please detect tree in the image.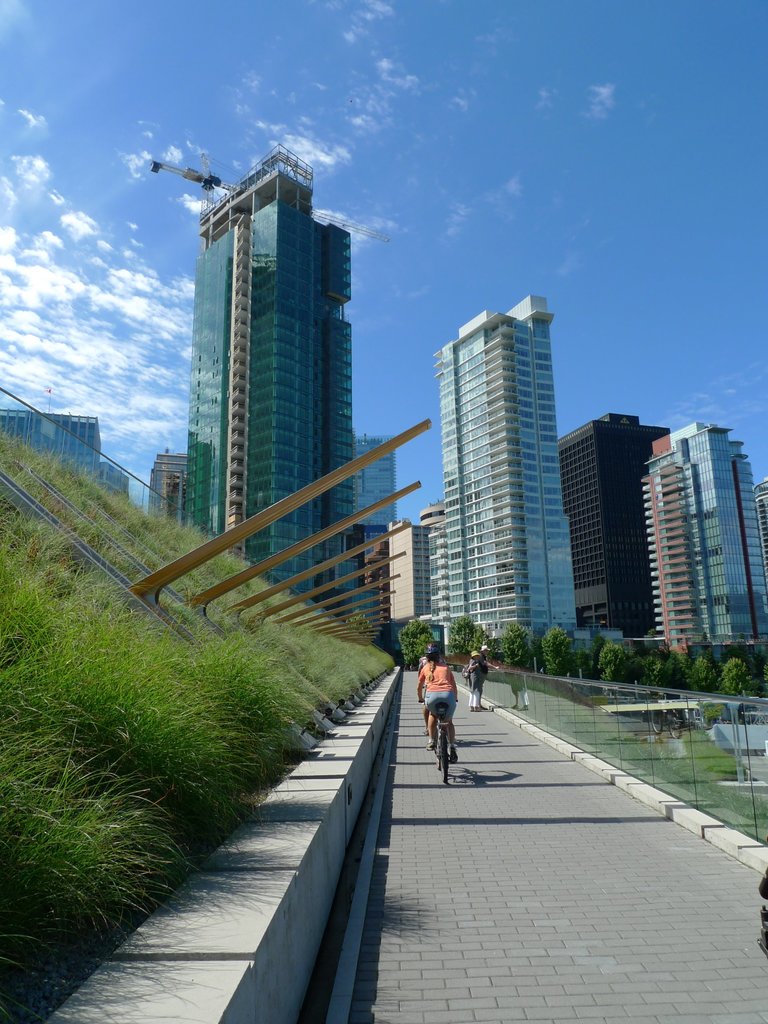
bbox=[543, 623, 576, 677].
